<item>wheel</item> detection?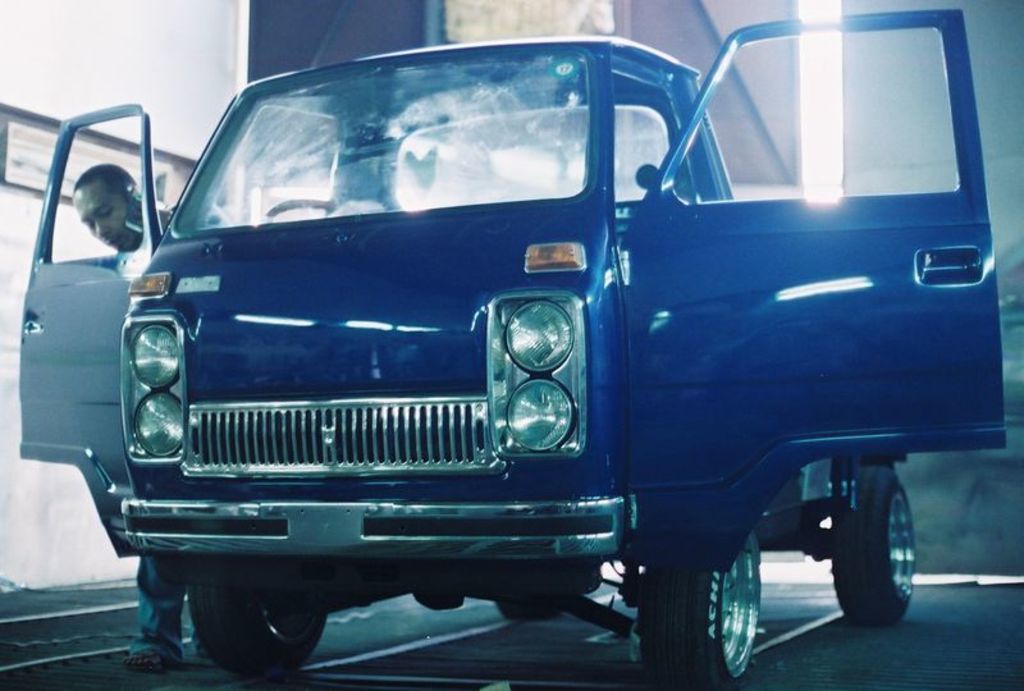
Rect(188, 566, 332, 677)
